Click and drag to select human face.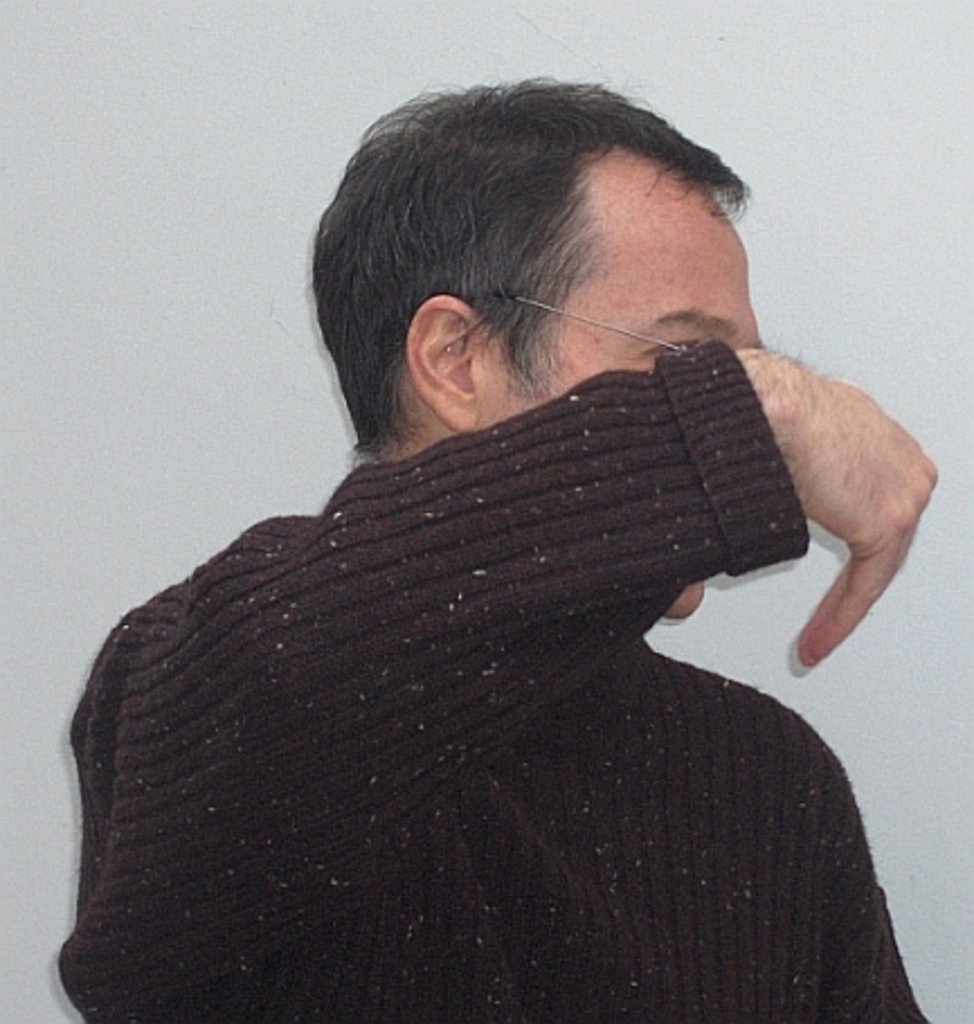
Selection: (x1=495, y1=185, x2=765, y2=626).
